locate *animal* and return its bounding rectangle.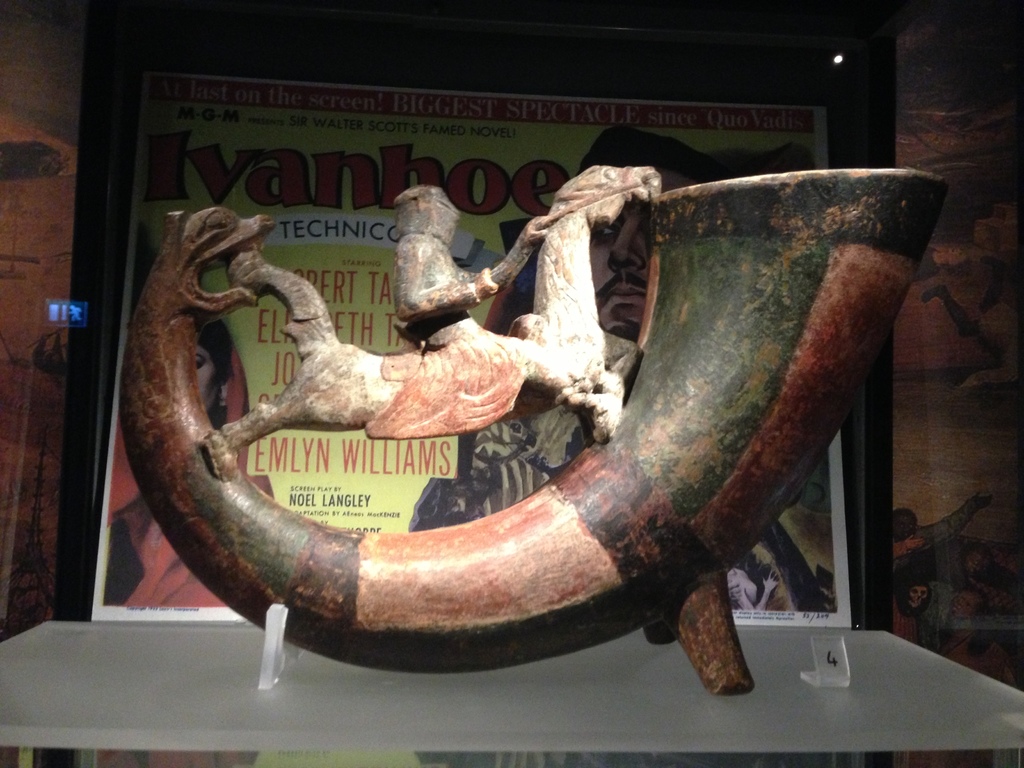
207 168 662 484.
